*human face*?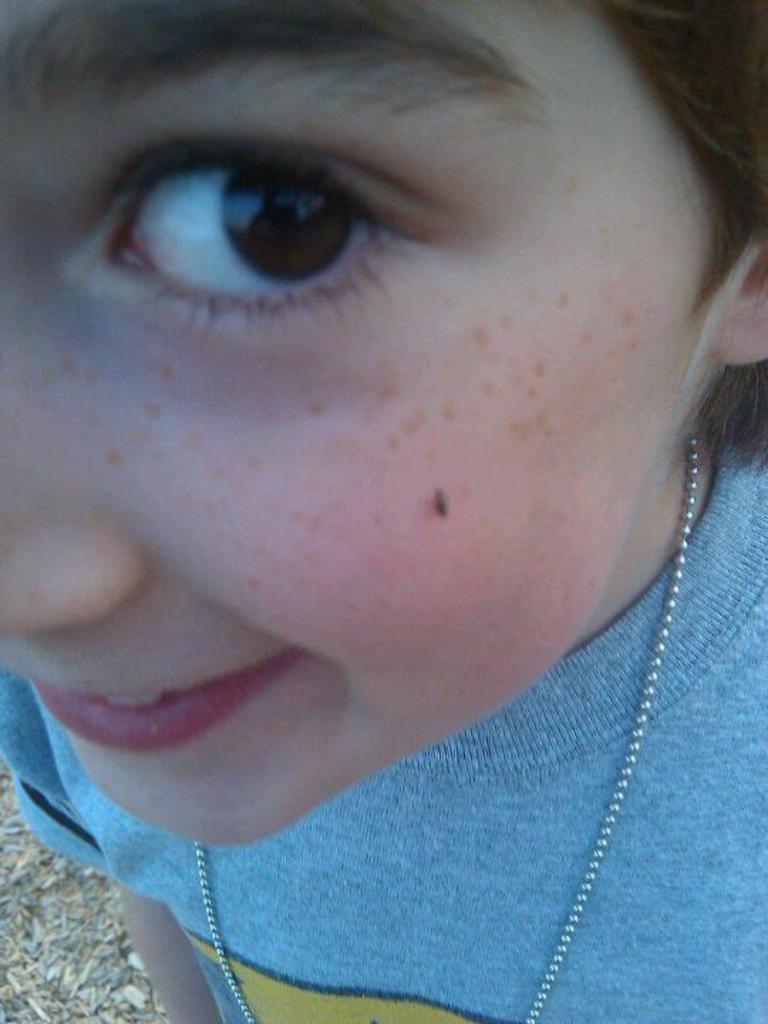
{"left": 0, "top": 0, "right": 754, "bottom": 879}
